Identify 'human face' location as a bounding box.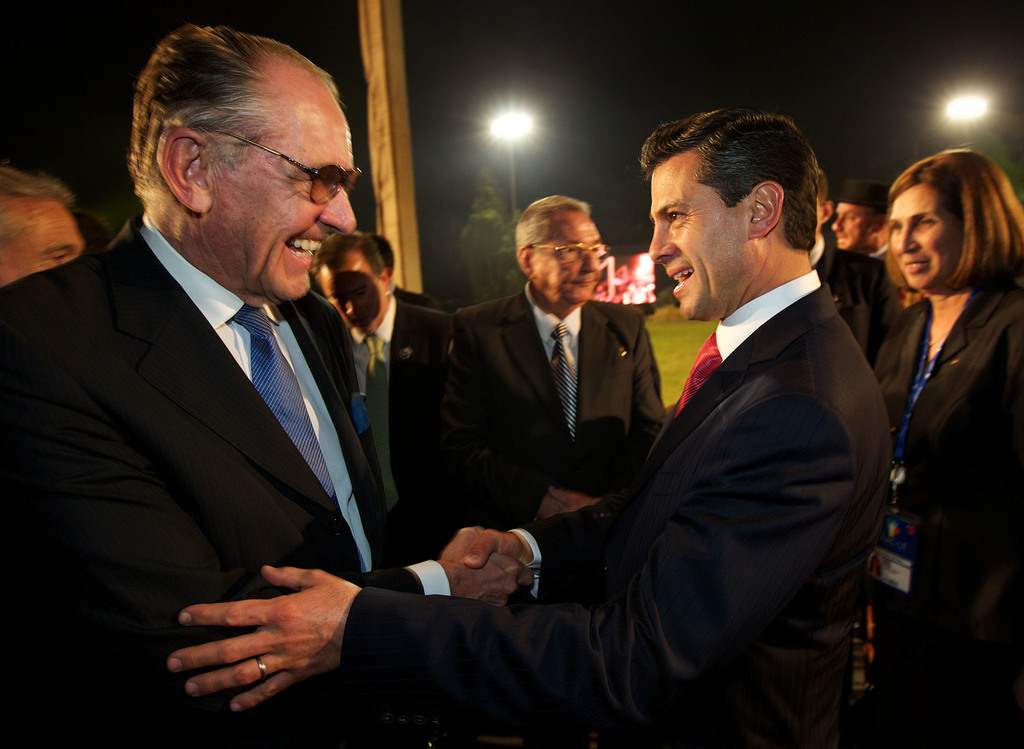
select_region(209, 94, 355, 295).
